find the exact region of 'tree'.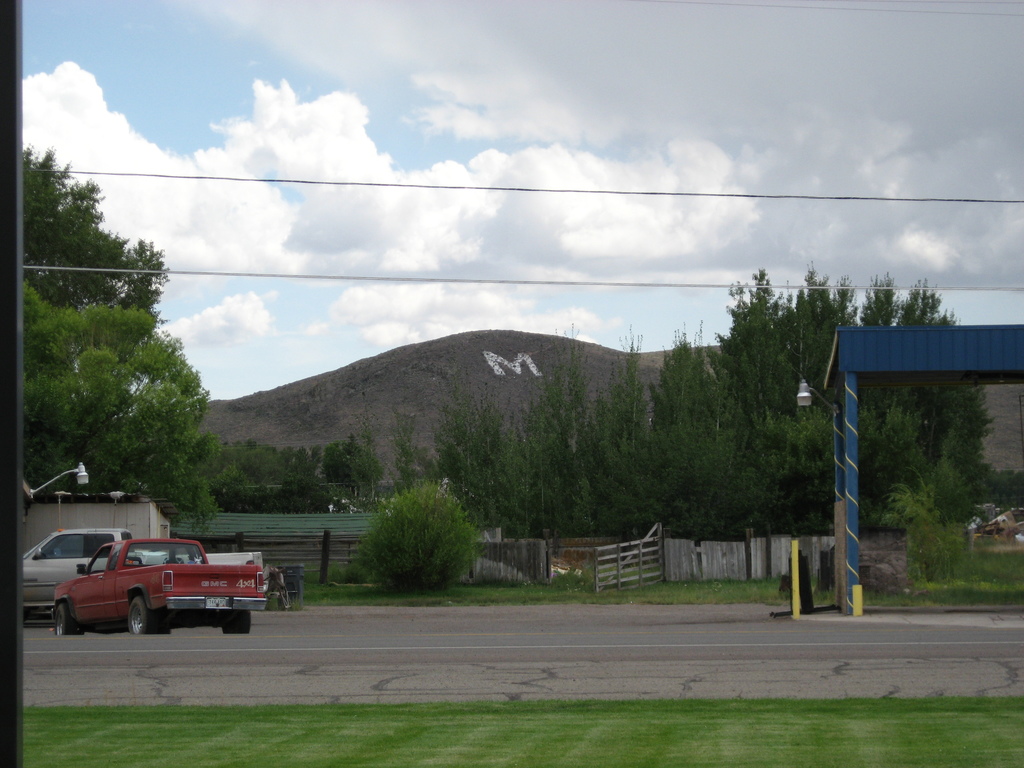
Exact region: left=351, top=483, right=470, bottom=587.
